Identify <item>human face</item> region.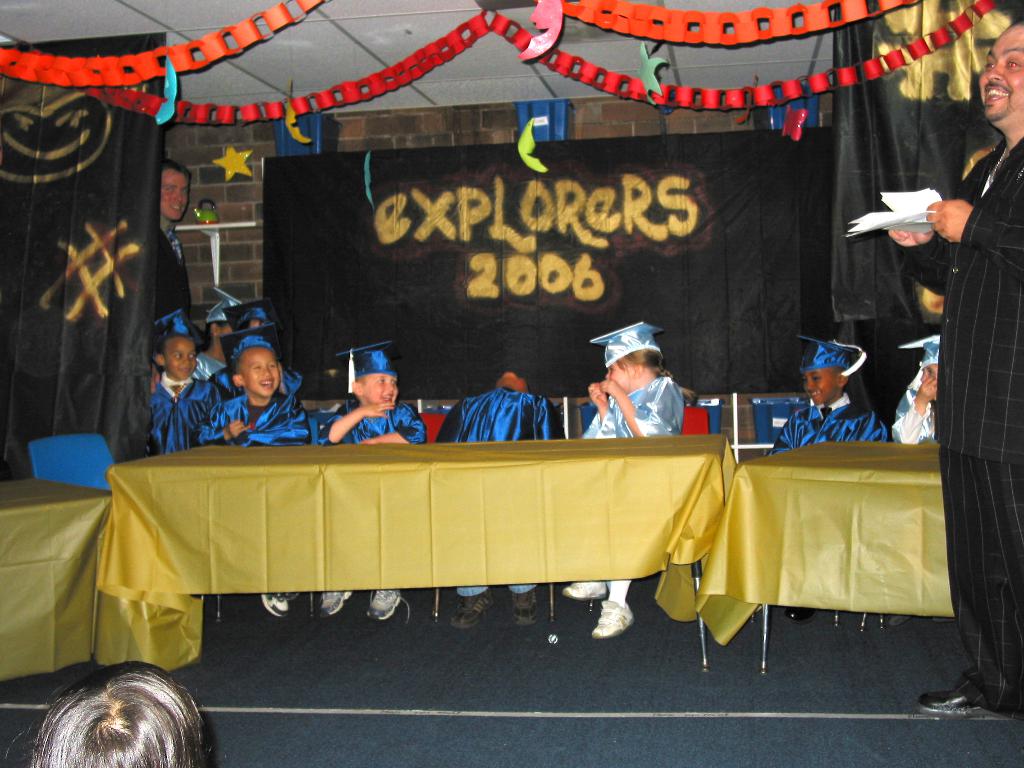
Region: (left=804, top=367, right=837, bottom=408).
